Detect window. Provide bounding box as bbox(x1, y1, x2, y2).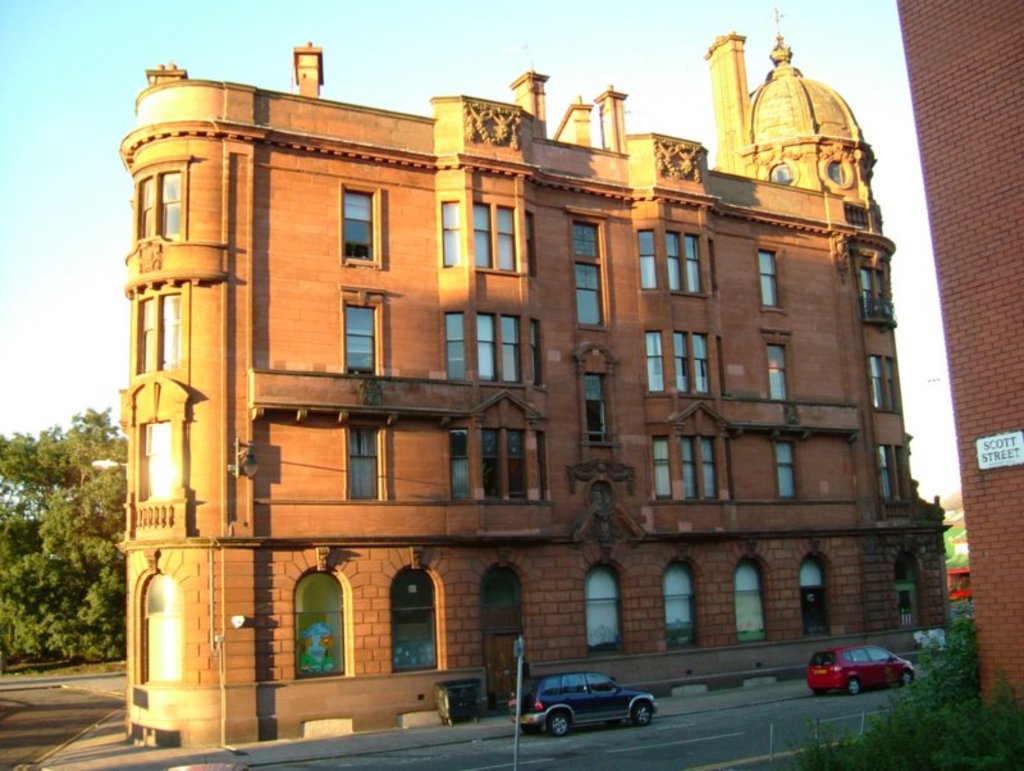
bbox(637, 229, 659, 289).
